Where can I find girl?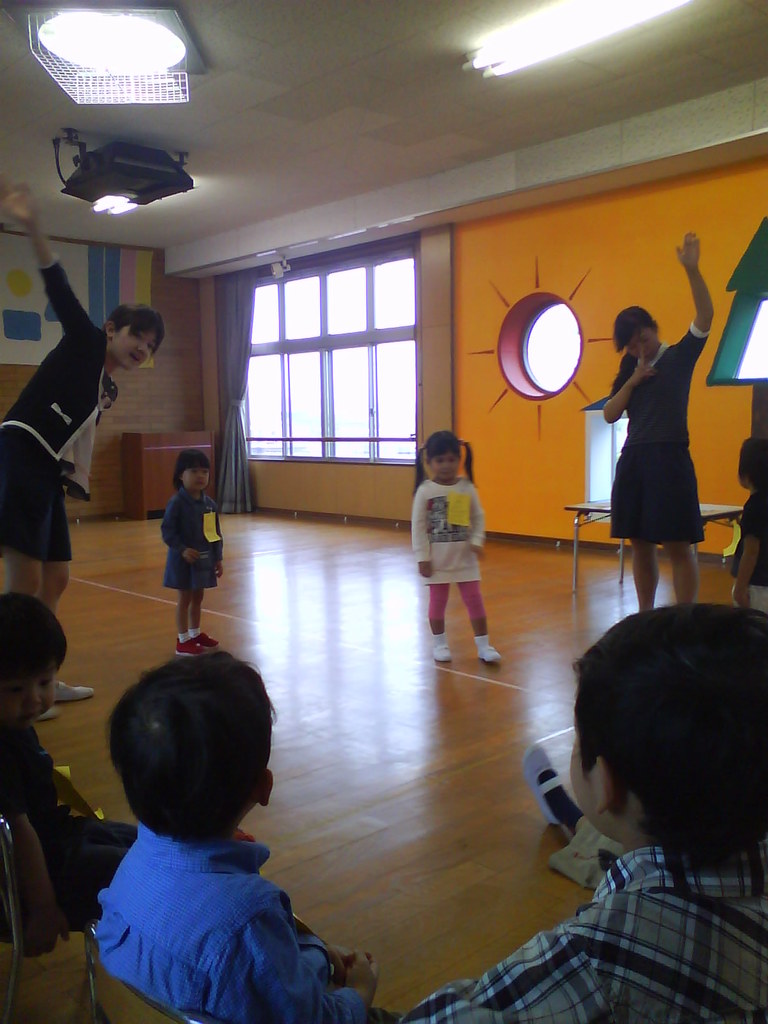
You can find it at (408,433,497,668).
